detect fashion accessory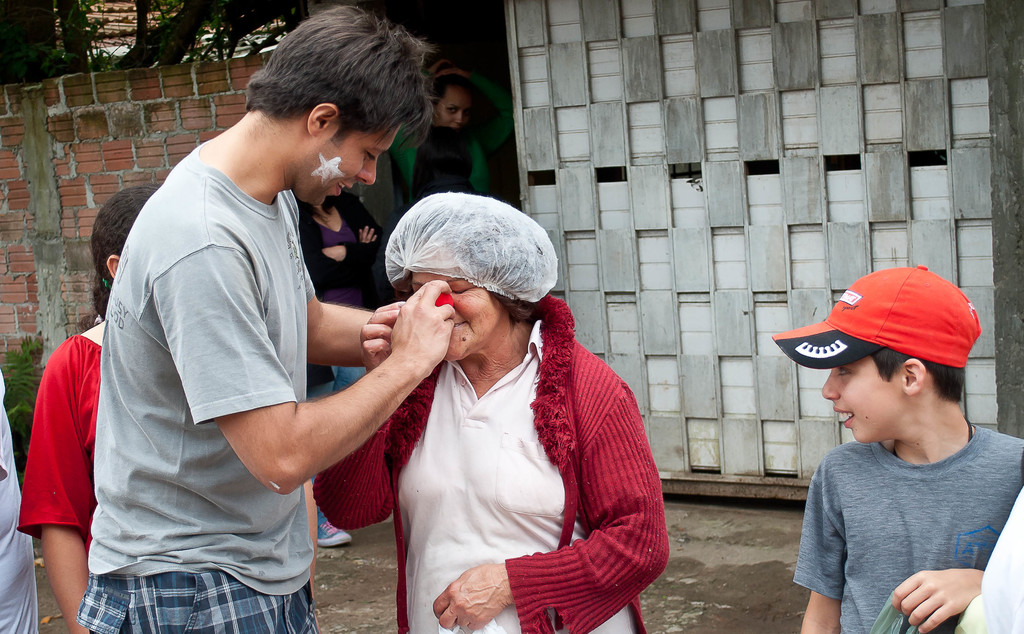
{"x1": 769, "y1": 262, "x2": 982, "y2": 364}
